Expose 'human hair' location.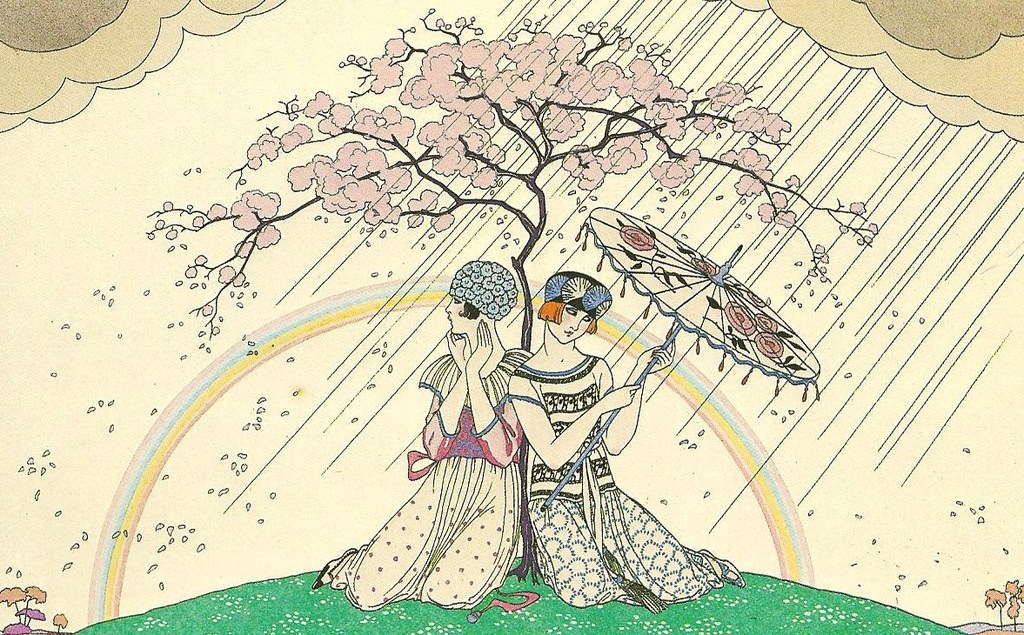
Exposed at {"x1": 537, "y1": 303, "x2": 599, "y2": 334}.
